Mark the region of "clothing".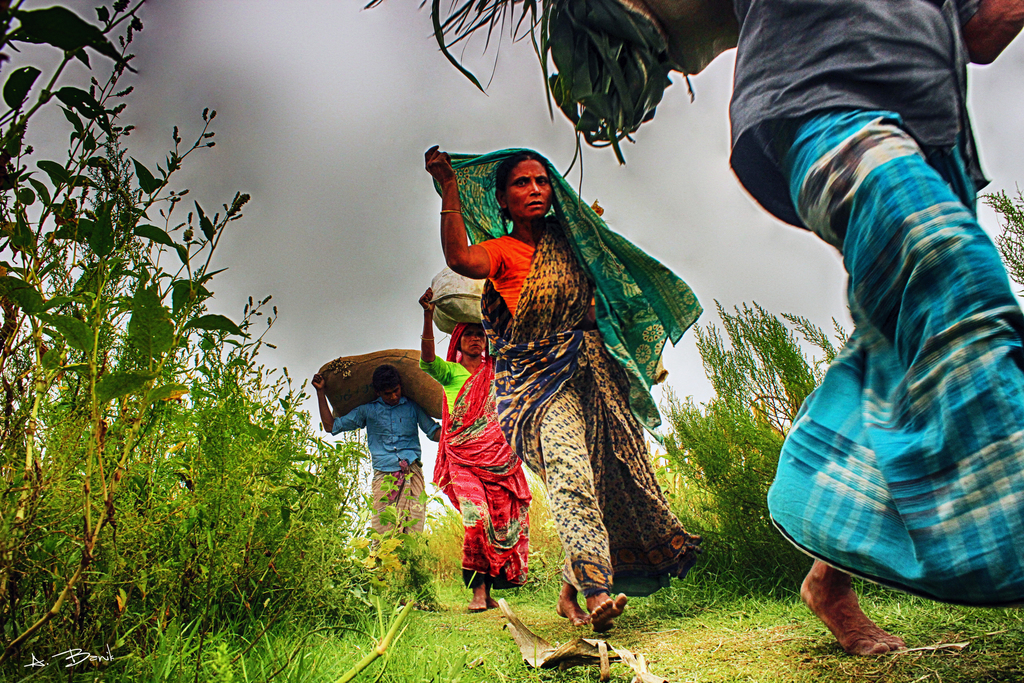
Region: x1=444 y1=162 x2=688 y2=610.
